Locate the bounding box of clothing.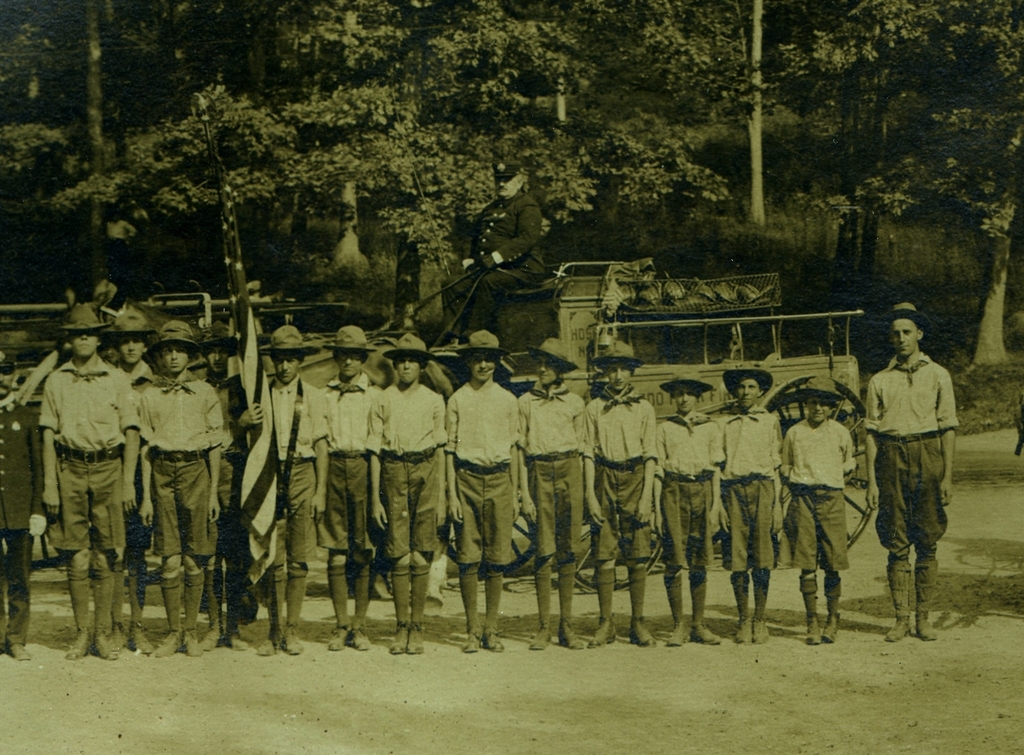
Bounding box: [left=517, top=379, right=589, bottom=587].
